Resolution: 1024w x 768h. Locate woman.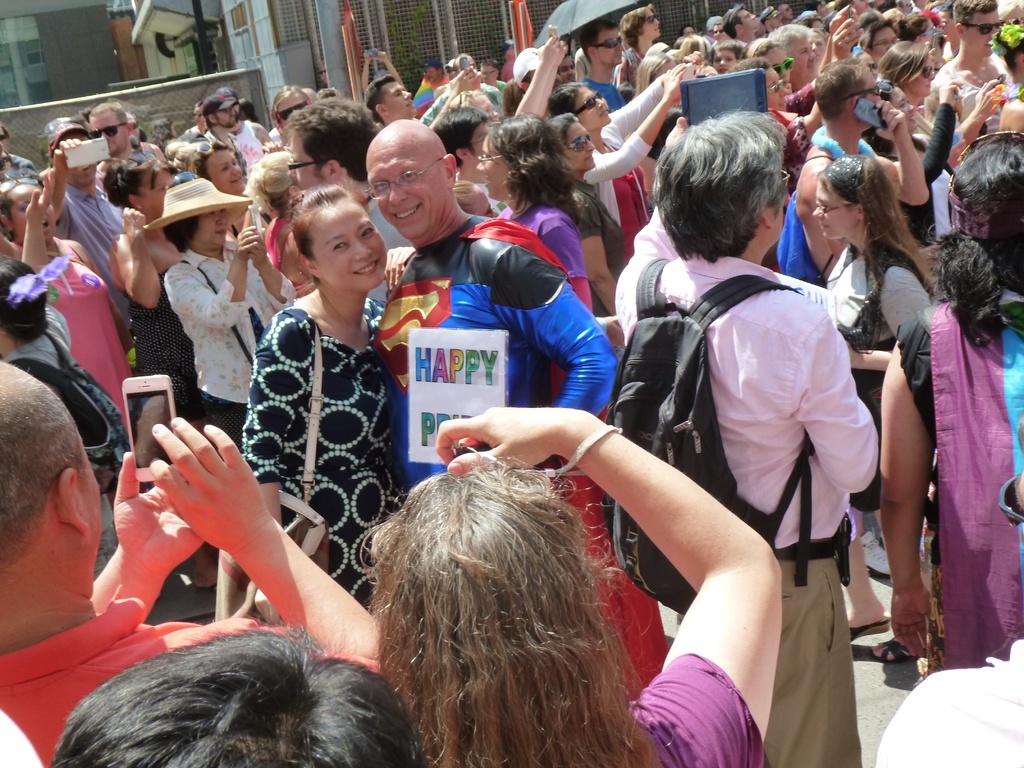
[left=988, top=23, right=1023, bottom=131].
